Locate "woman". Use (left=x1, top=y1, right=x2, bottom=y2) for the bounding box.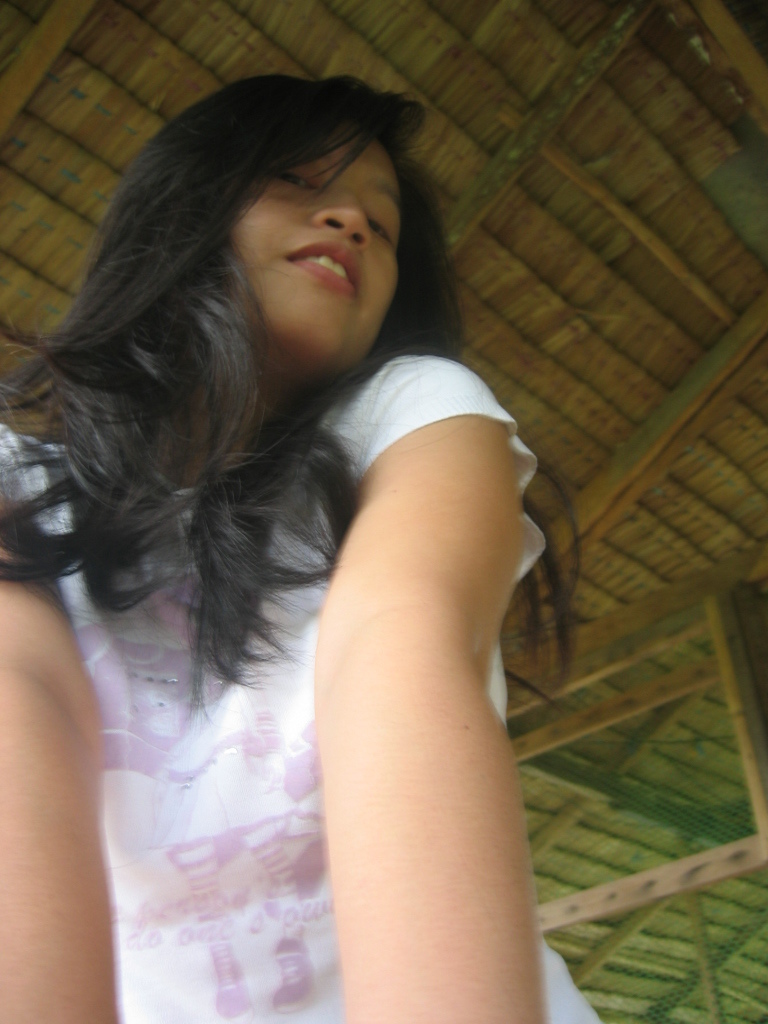
(left=43, top=2, right=579, bottom=1023).
